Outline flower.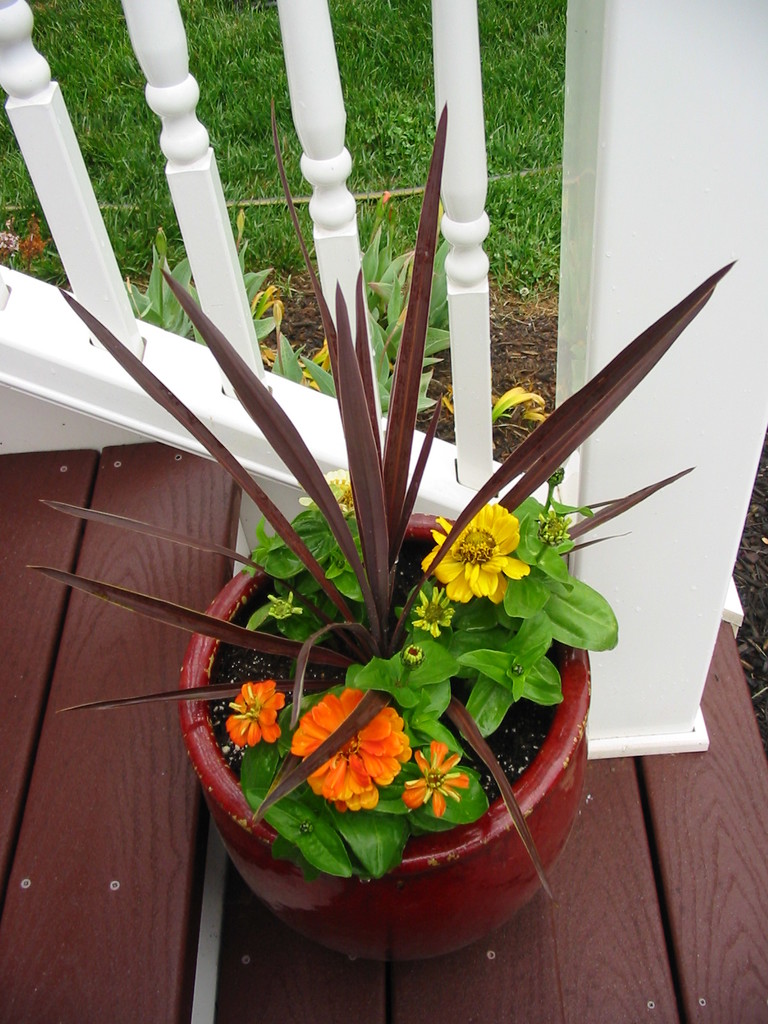
Outline: l=296, t=465, r=357, b=517.
